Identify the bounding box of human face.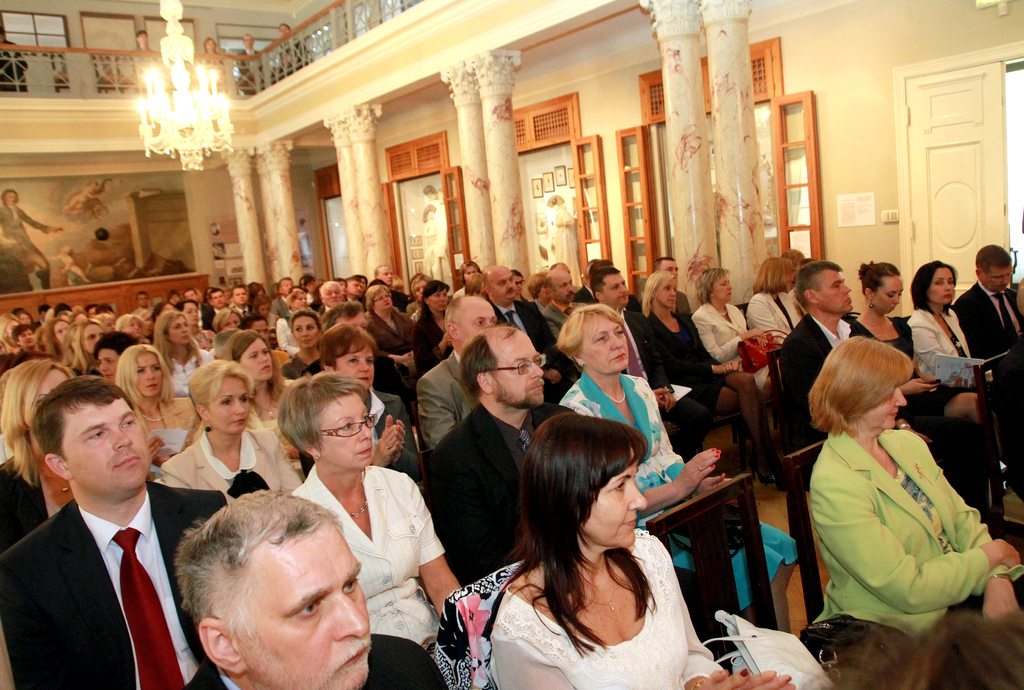
rect(859, 378, 910, 423).
